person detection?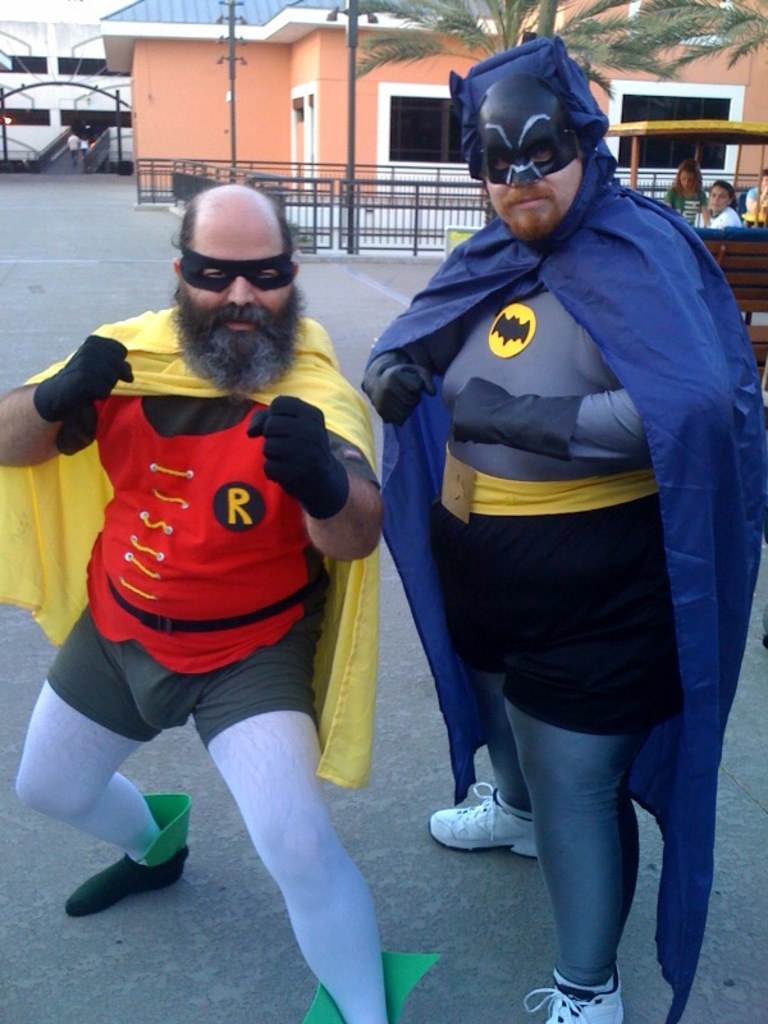
detection(17, 163, 407, 1005)
